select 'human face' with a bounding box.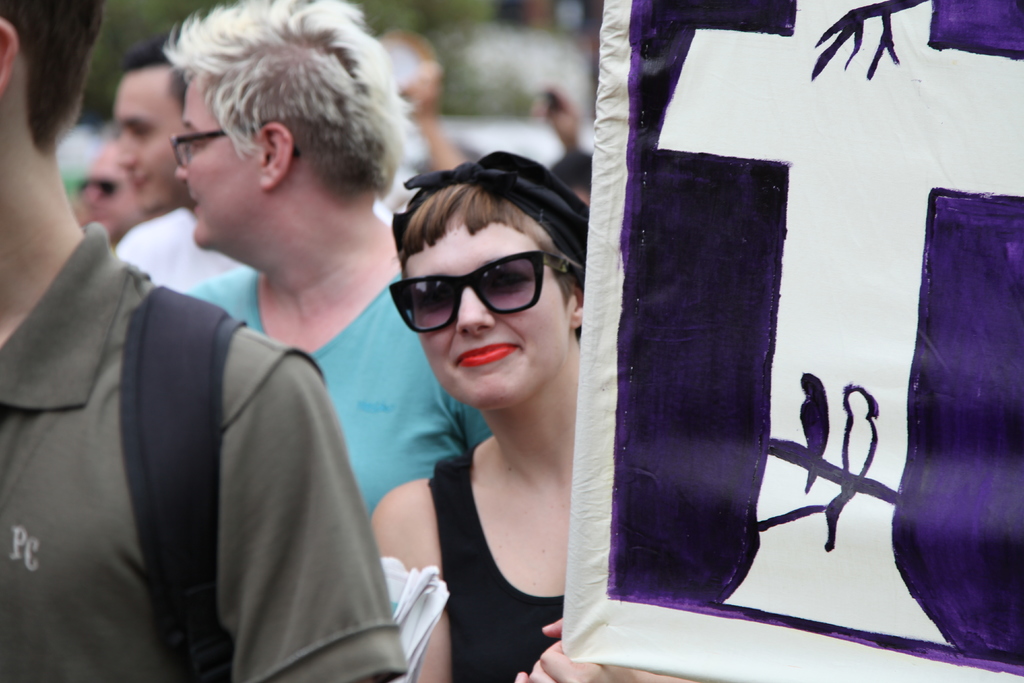
{"left": 76, "top": 141, "right": 150, "bottom": 245}.
